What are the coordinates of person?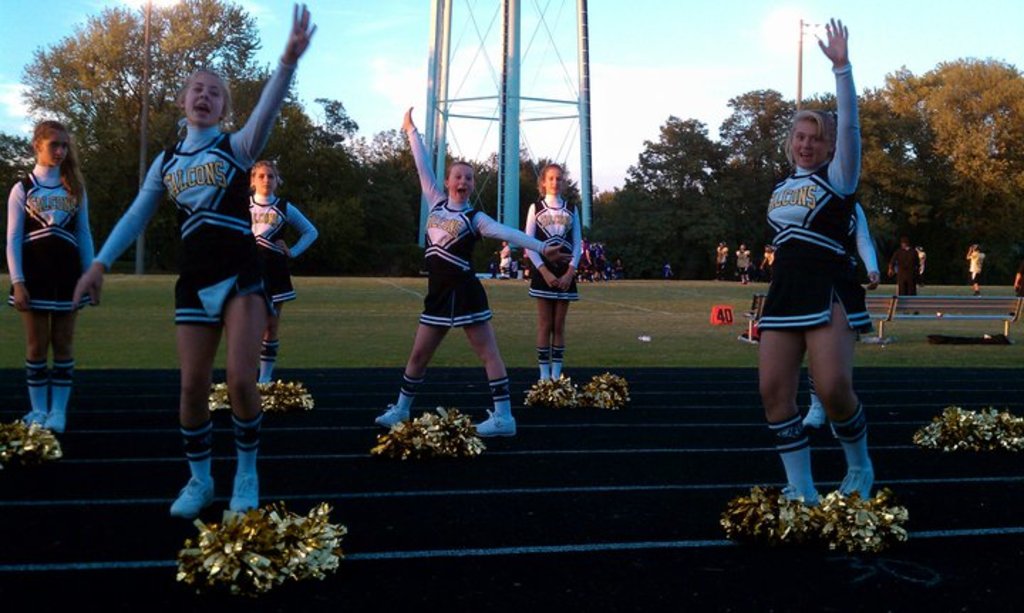
detection(501, 242, 513, 280).
